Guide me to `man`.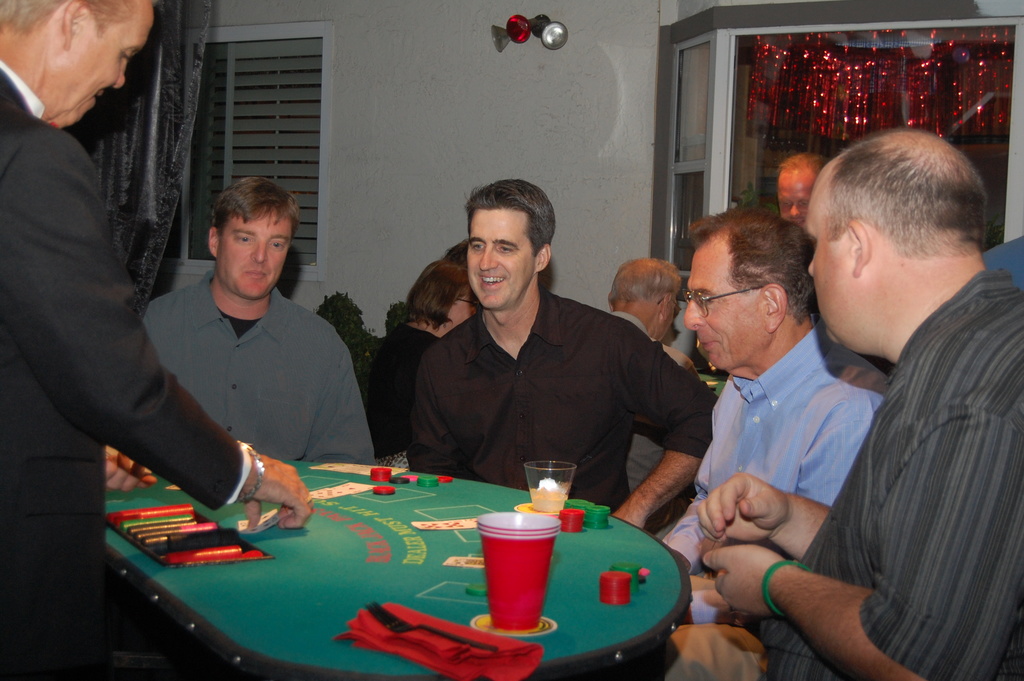
Guidance: (x1=604, y1=259, x2=701, y2=530).
